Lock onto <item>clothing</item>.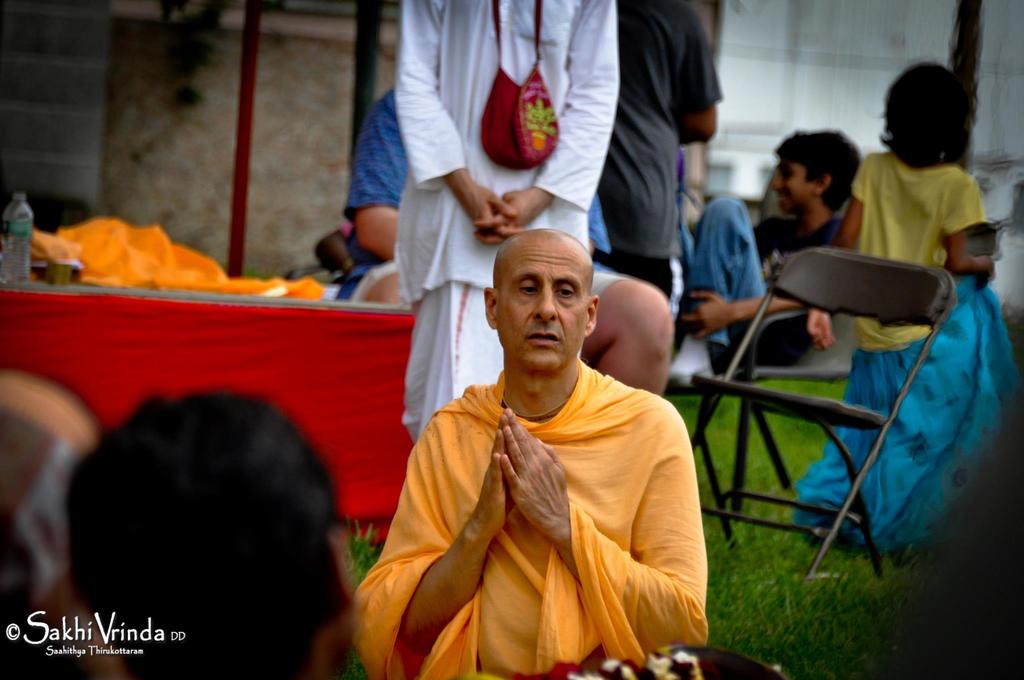
Locked: left=670, top=190, right=856, bottom=317.
